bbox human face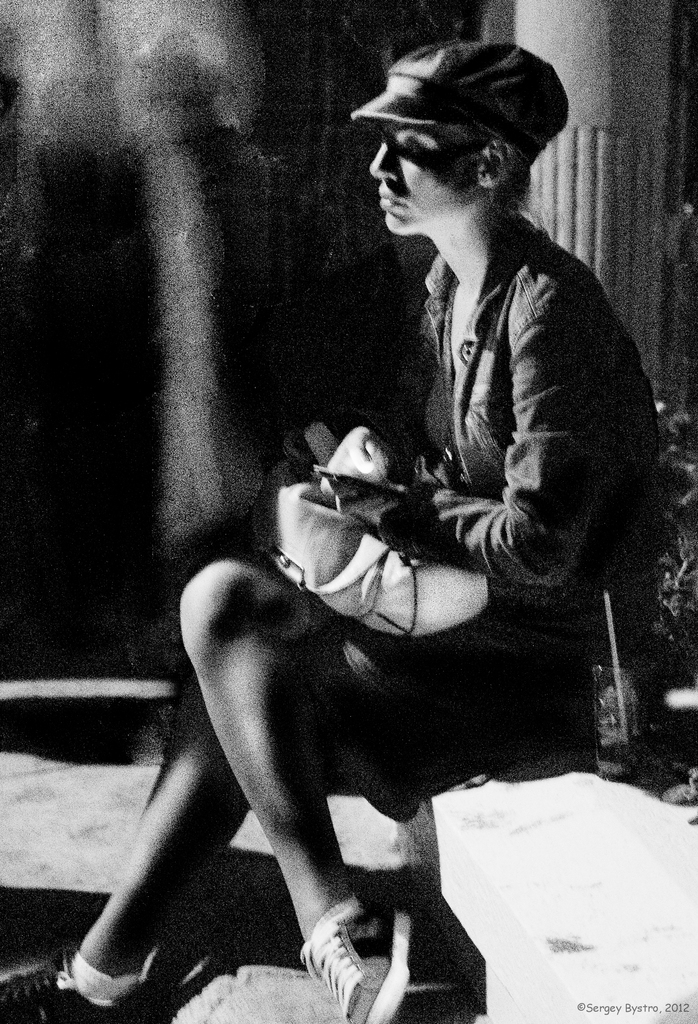
bbox=(370, 127, 466, 235)
